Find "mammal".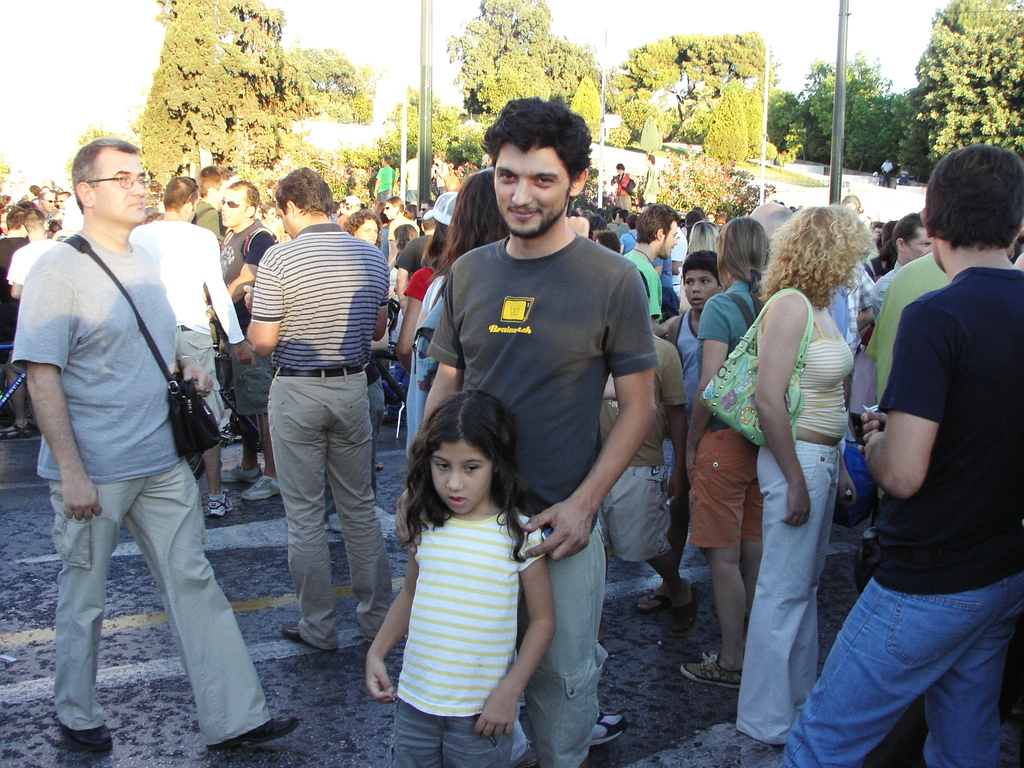
x1=242 y1=166 x2=390 y2=653.
